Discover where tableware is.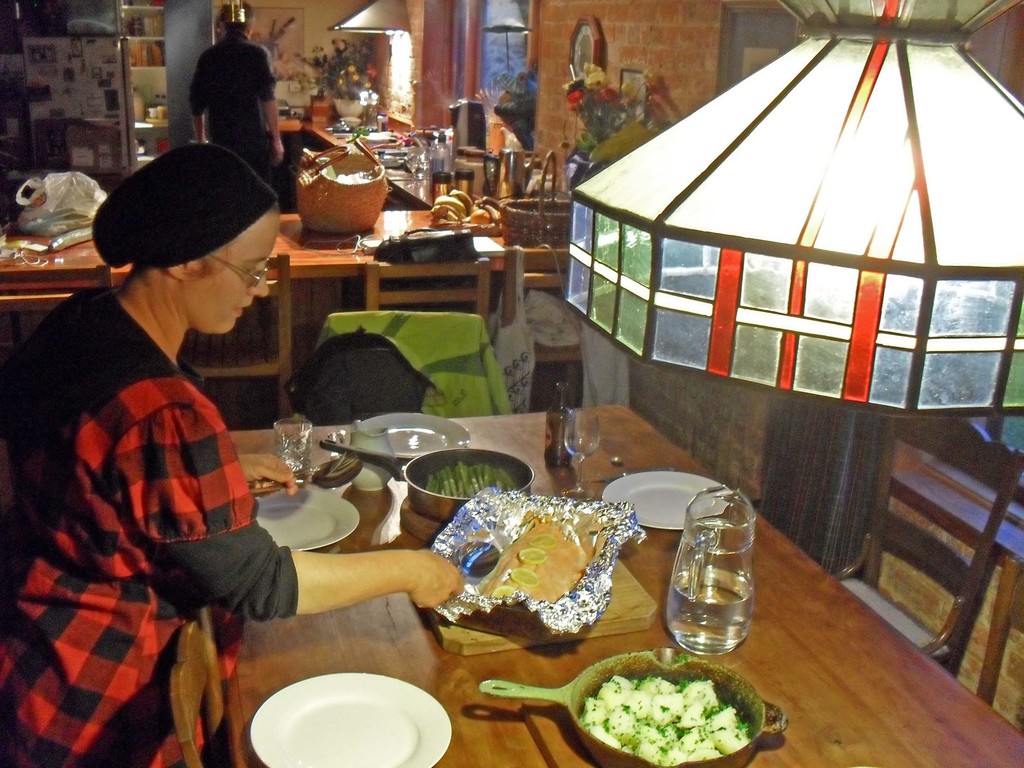
Discovered at {"x1": 664, "y1": 478, "x2": 753, "y2": 653}.
